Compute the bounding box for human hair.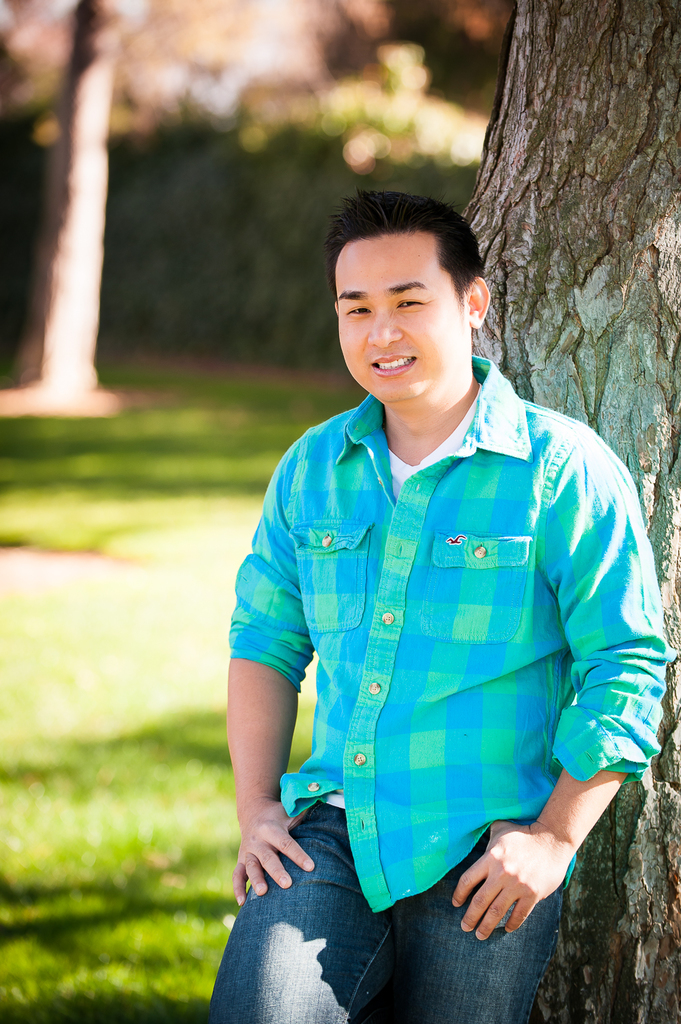
335, 190, 478, 309.
